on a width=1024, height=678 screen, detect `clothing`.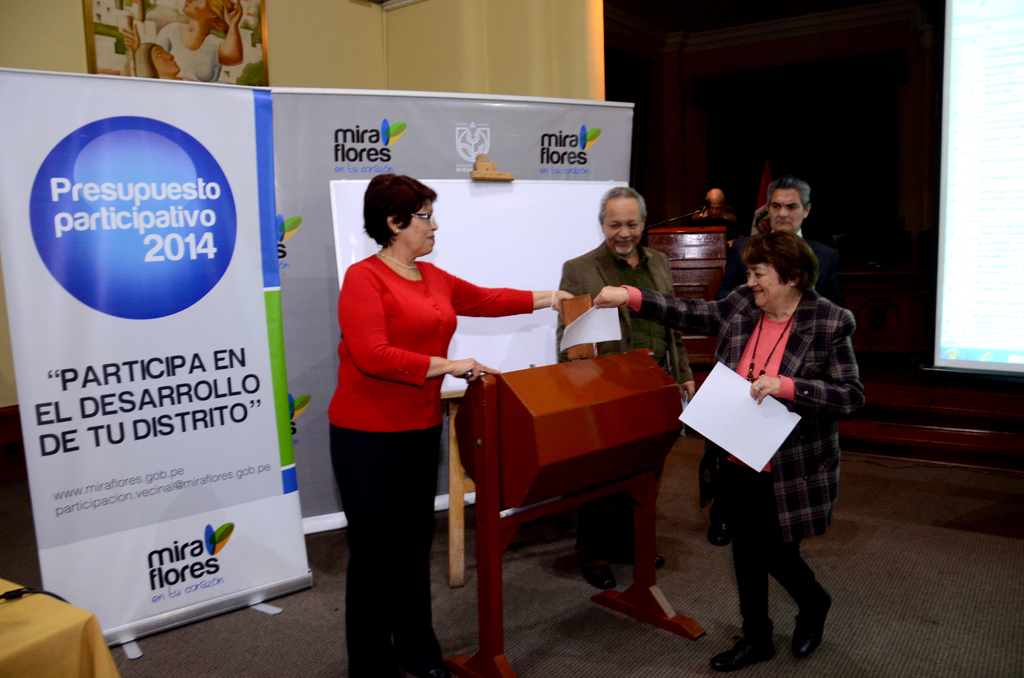
BBox(705, 223, 837, 298).
